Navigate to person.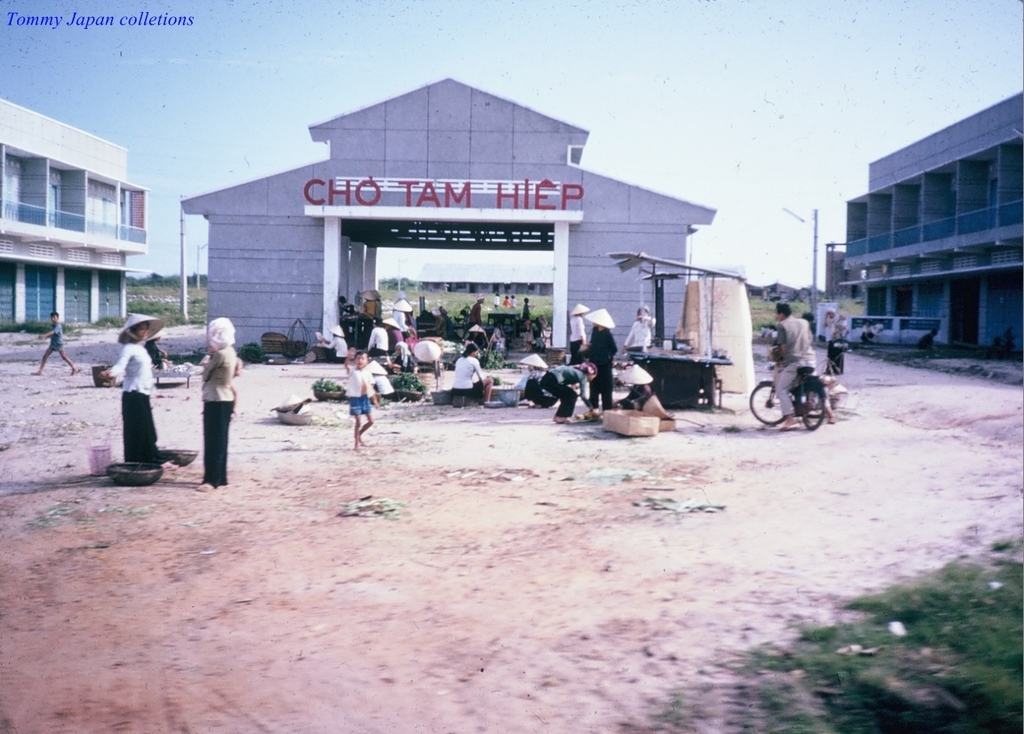
Navigation target: box=[617, 300, 662, 358].
